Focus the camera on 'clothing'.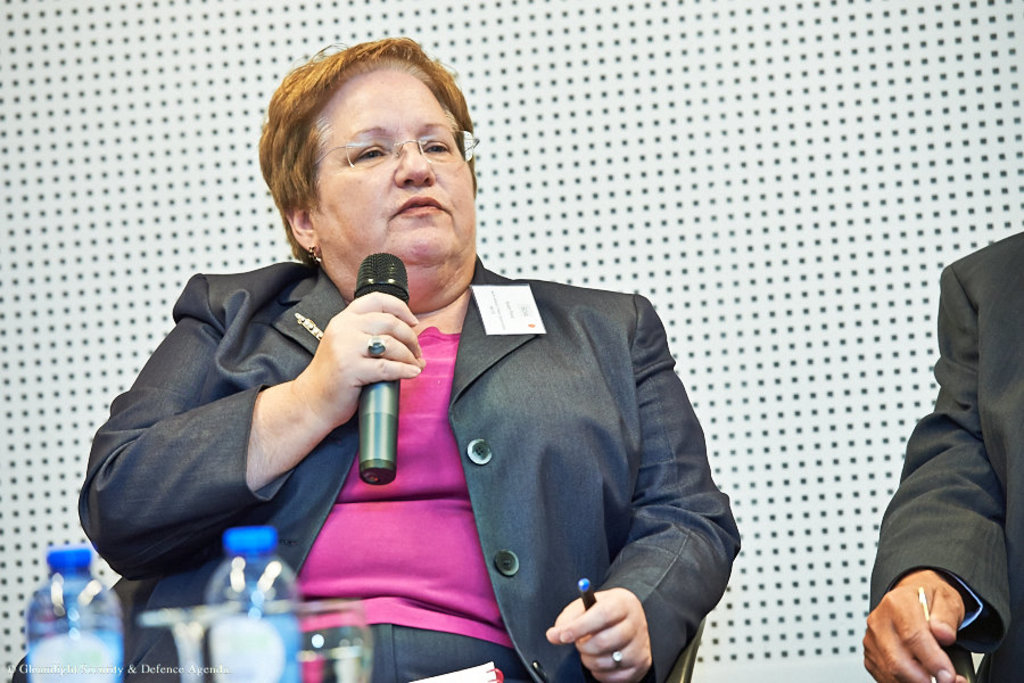
Focus region: [853,221,1023,682].
